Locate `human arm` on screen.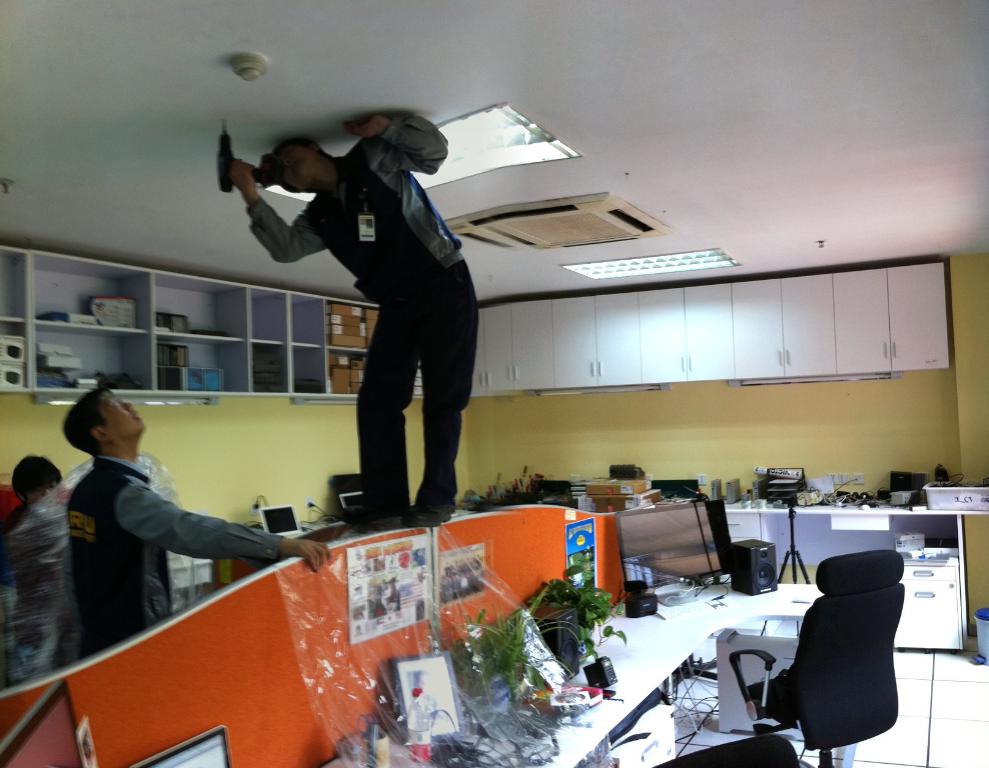
On screen at <region>223, 154, 323, 267</region>.
